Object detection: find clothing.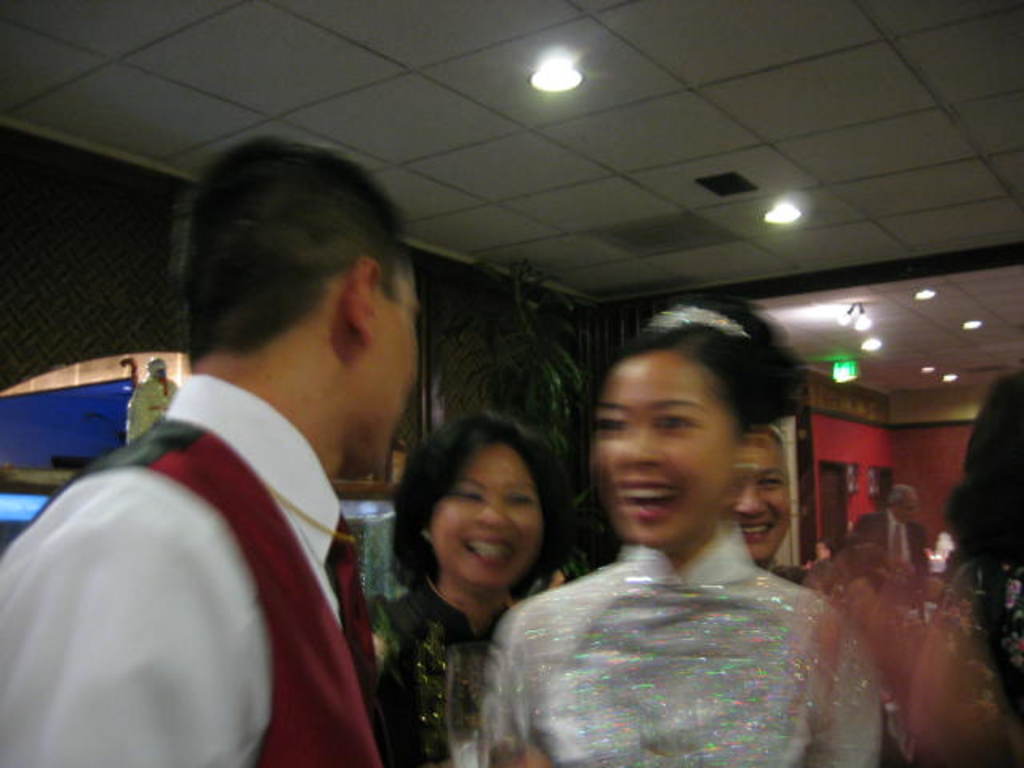
(32, 315, 405, 767).
